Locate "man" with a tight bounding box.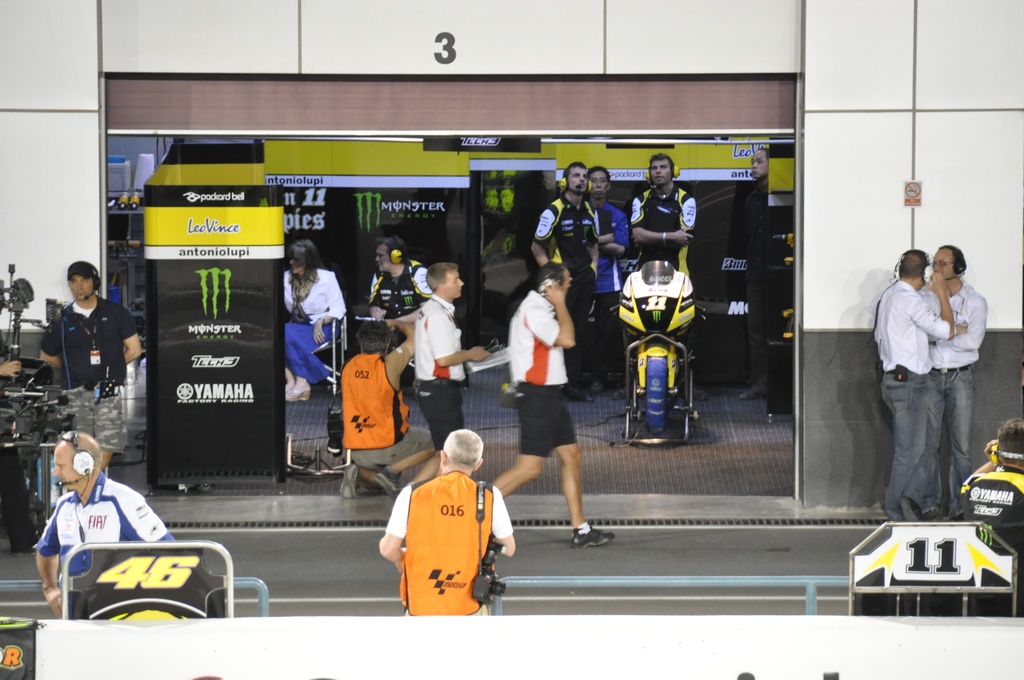
x1=375 y1=261 x2=492 y2=483.
